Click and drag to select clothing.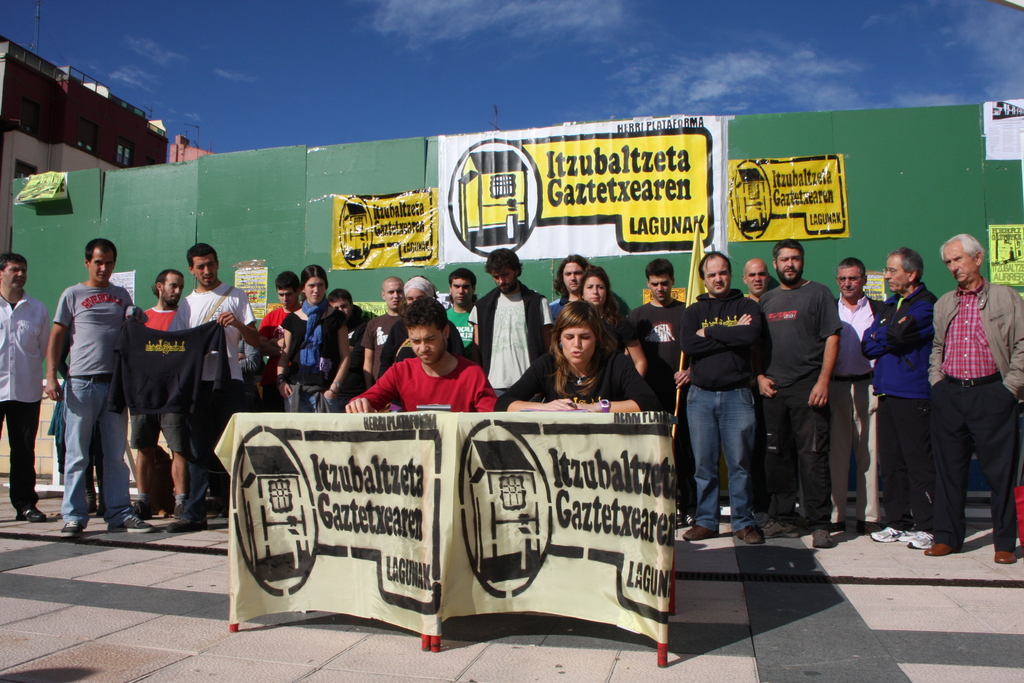
Selection: detection(861, 281, 942, 523).
